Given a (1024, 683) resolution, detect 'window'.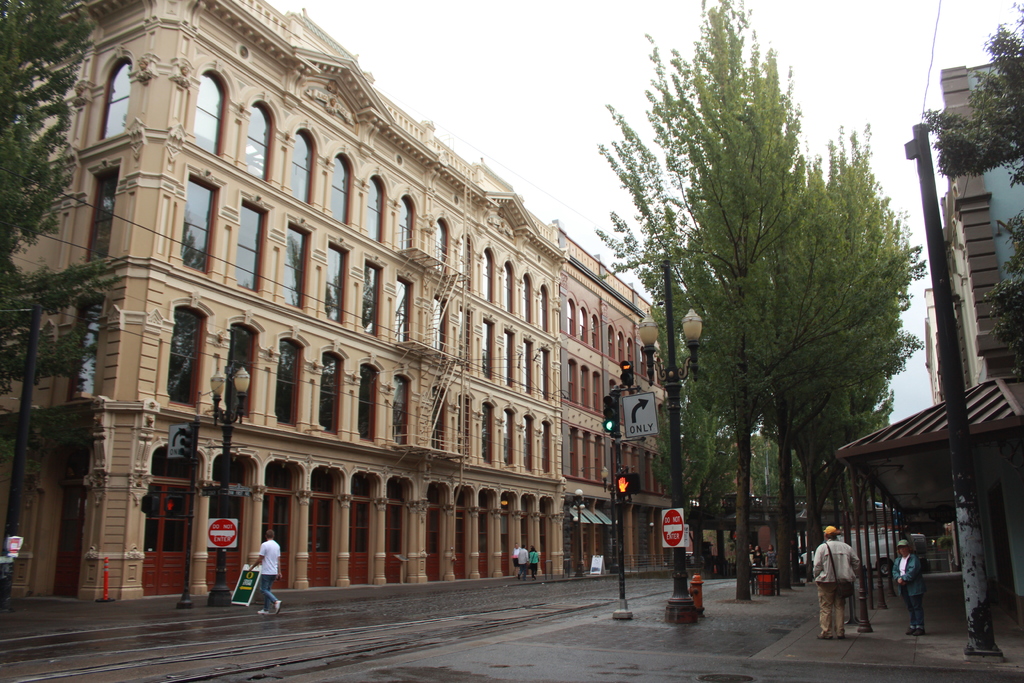
pyautogui.locateOnScreen(521, 414, 529, 470).
